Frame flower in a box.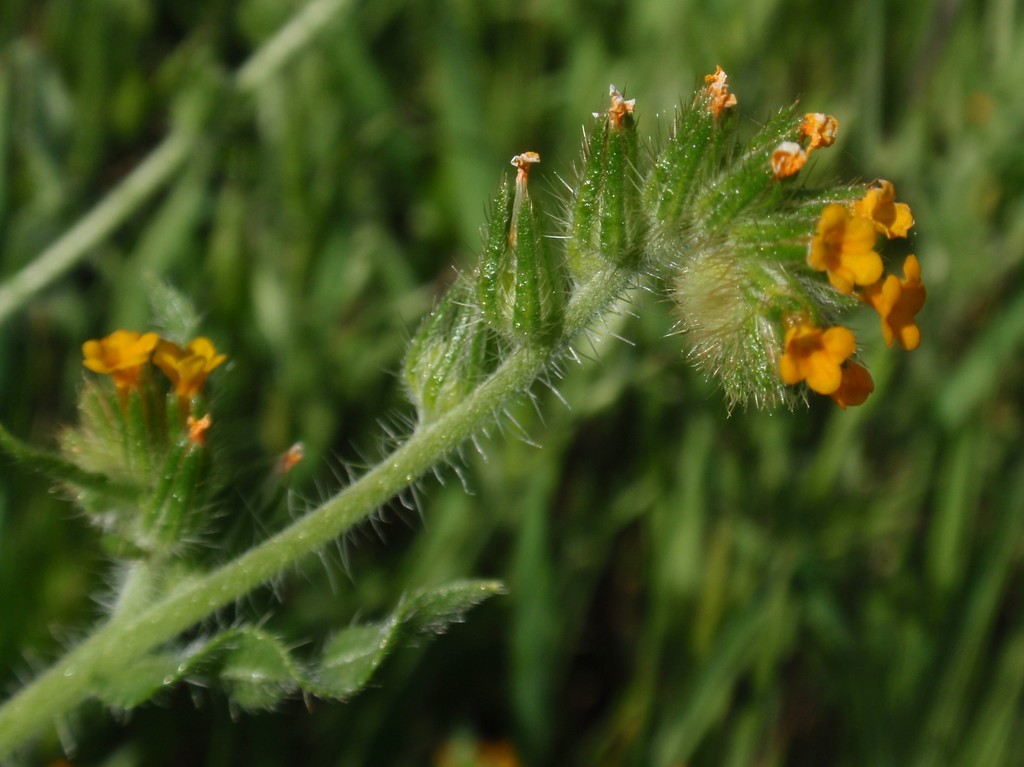
(left=609, top=85, right=639, bottom=130).
